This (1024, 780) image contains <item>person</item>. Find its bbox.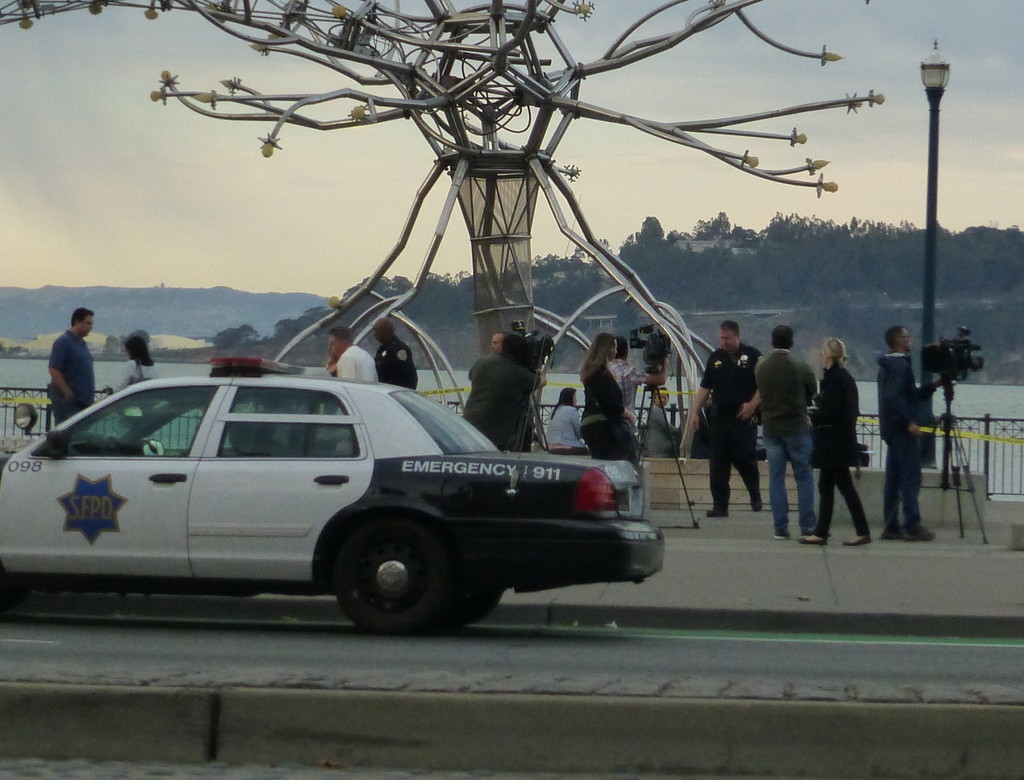
<box>460,334,547,451</box>.
